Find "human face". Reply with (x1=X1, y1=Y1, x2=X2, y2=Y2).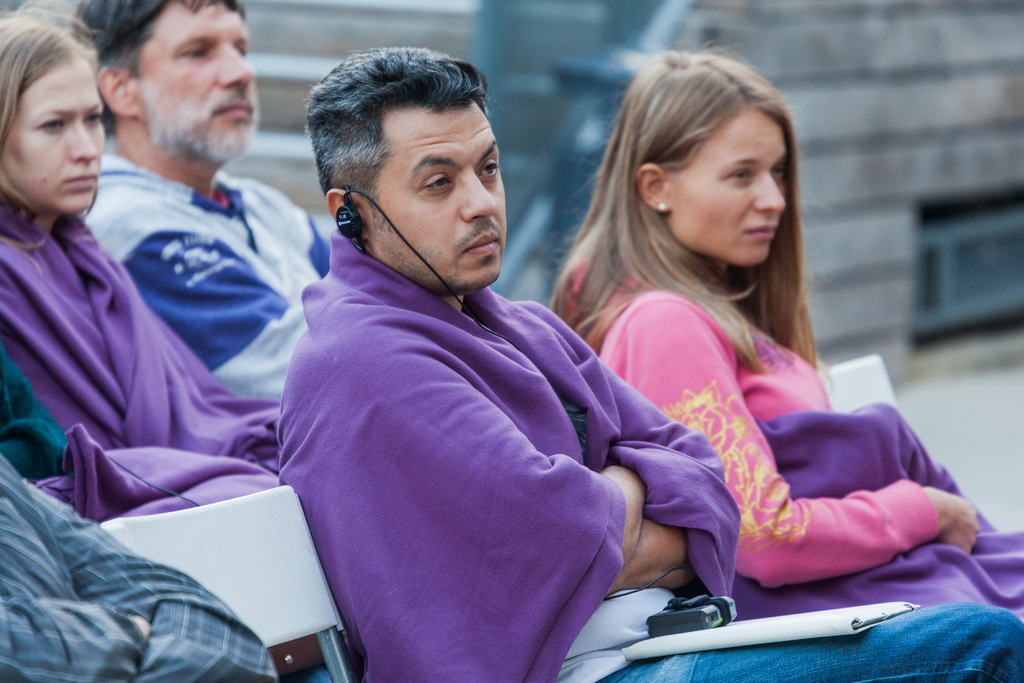
(x1=369, y1=110, x2=507, y2=295).
